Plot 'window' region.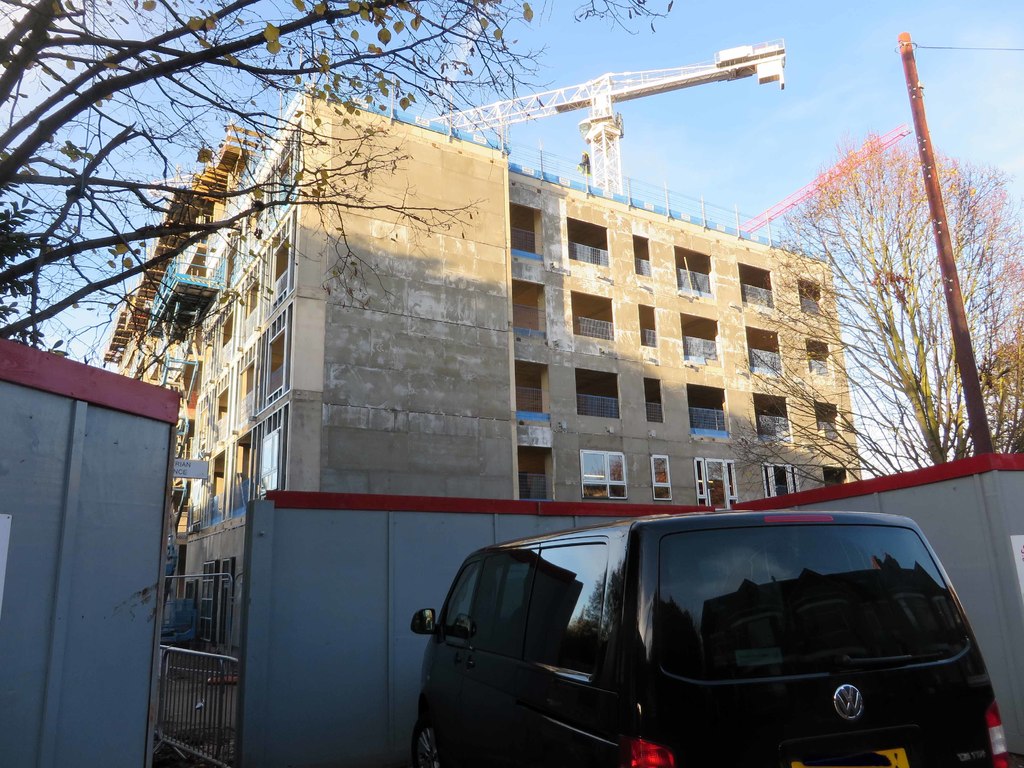
Plotted at locate(687, 383, 726, 433).
